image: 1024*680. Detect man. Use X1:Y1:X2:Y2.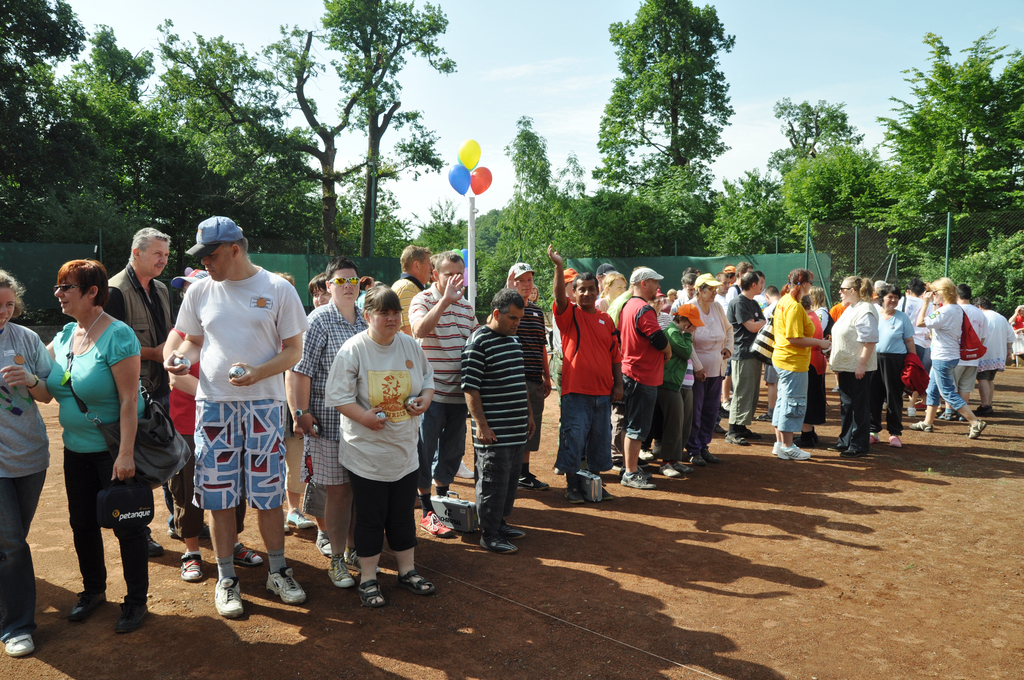
724:270:770:445.
